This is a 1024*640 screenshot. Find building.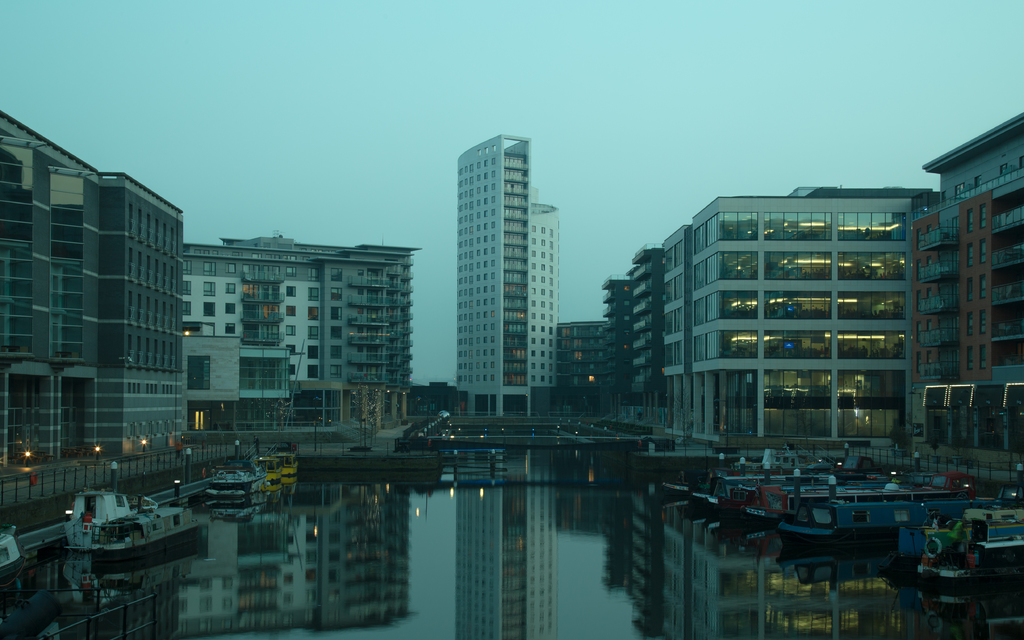
Bounding box: [916,111,1023,470].
